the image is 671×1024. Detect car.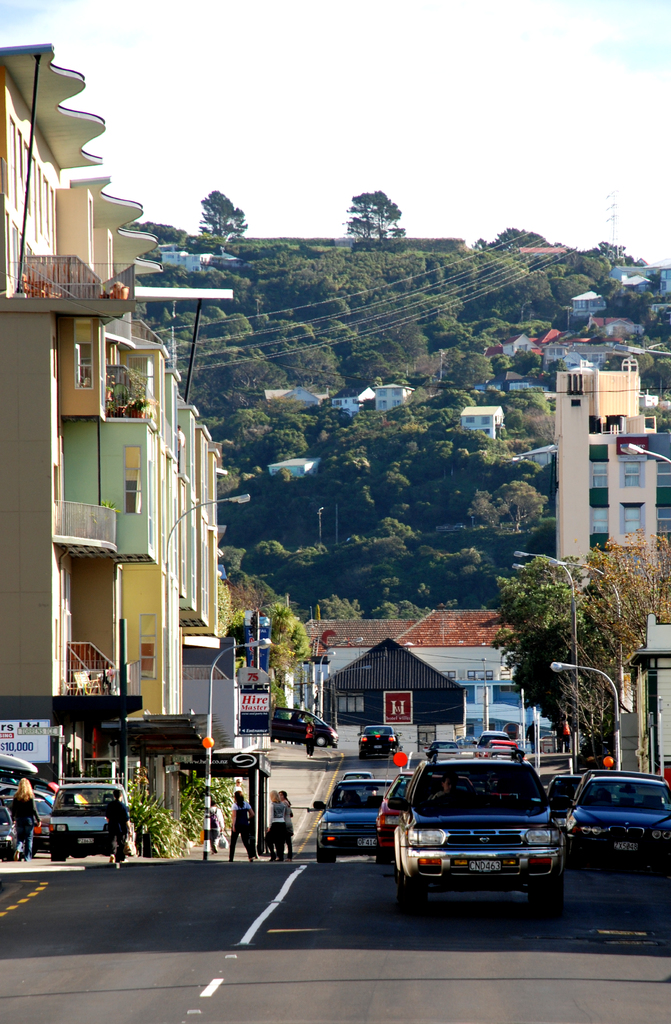
Detection: pyautogui.locateOnScreen(268, 700, 338, 744).
